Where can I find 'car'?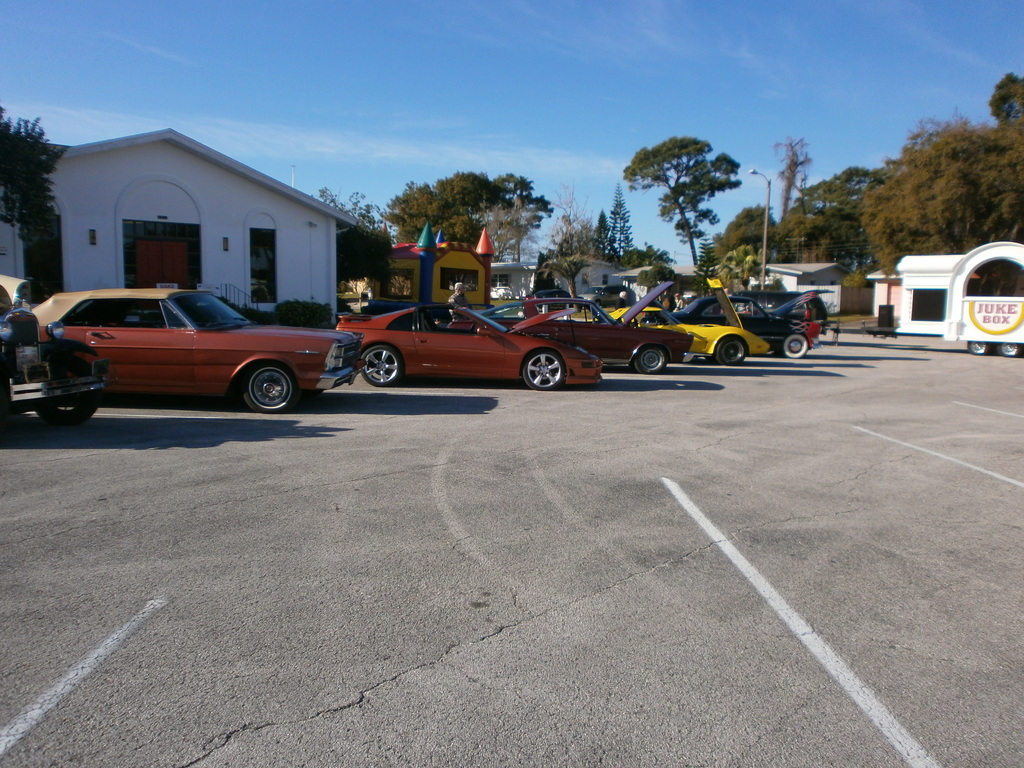
You can find it at rect(532, 285, 575, 310).
